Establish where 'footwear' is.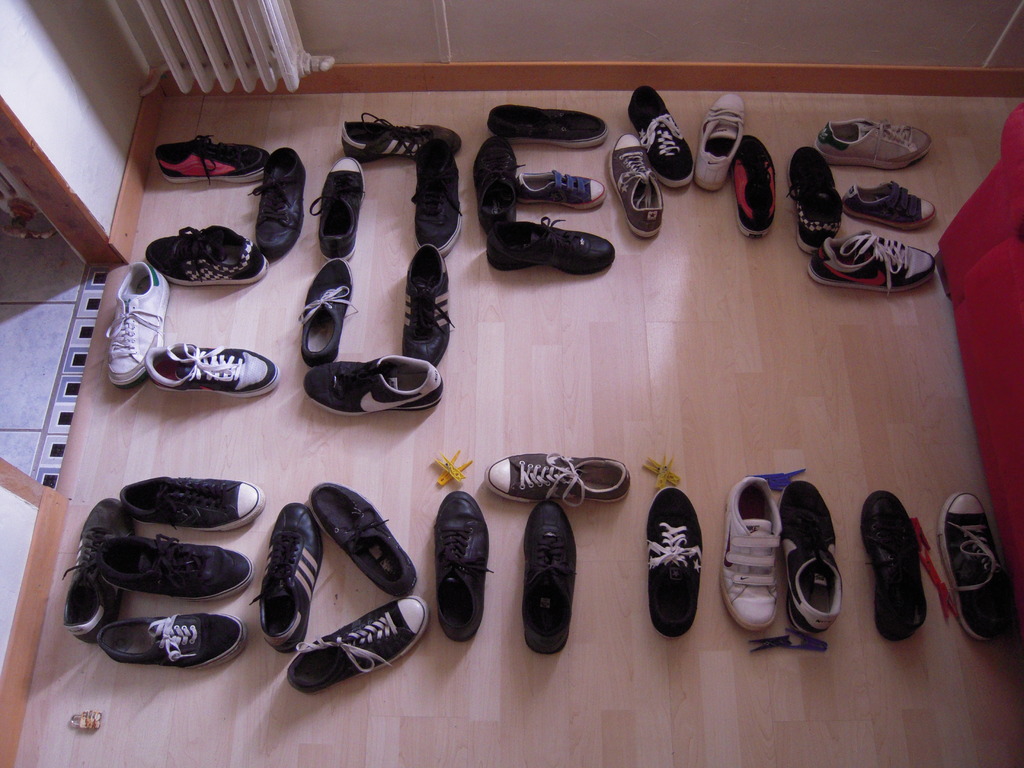
Established at bbox(251, 499, 321, 653).
